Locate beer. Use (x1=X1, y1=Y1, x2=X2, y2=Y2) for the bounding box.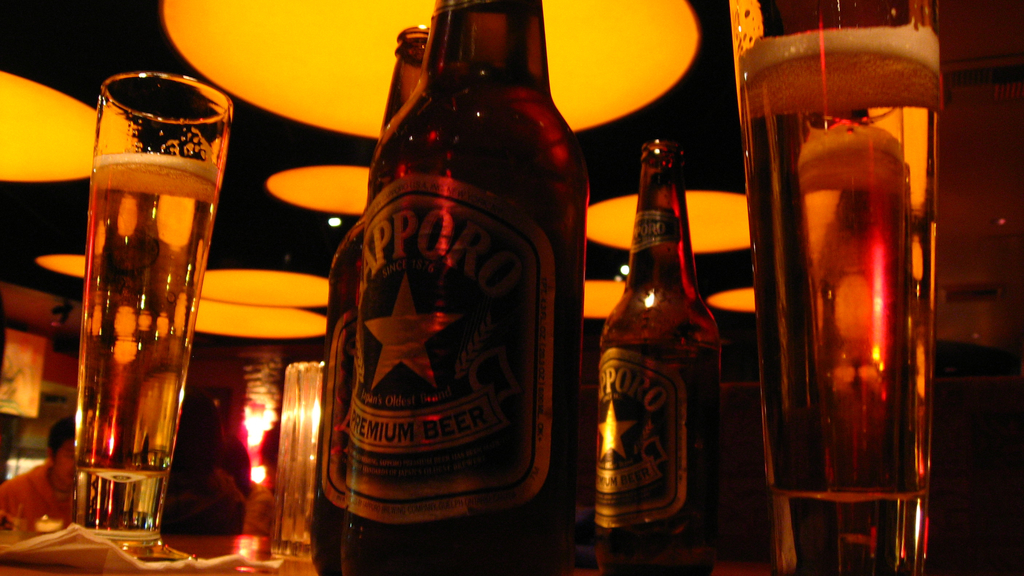
(x1=309, y1=26, x2=430, y2=575).
